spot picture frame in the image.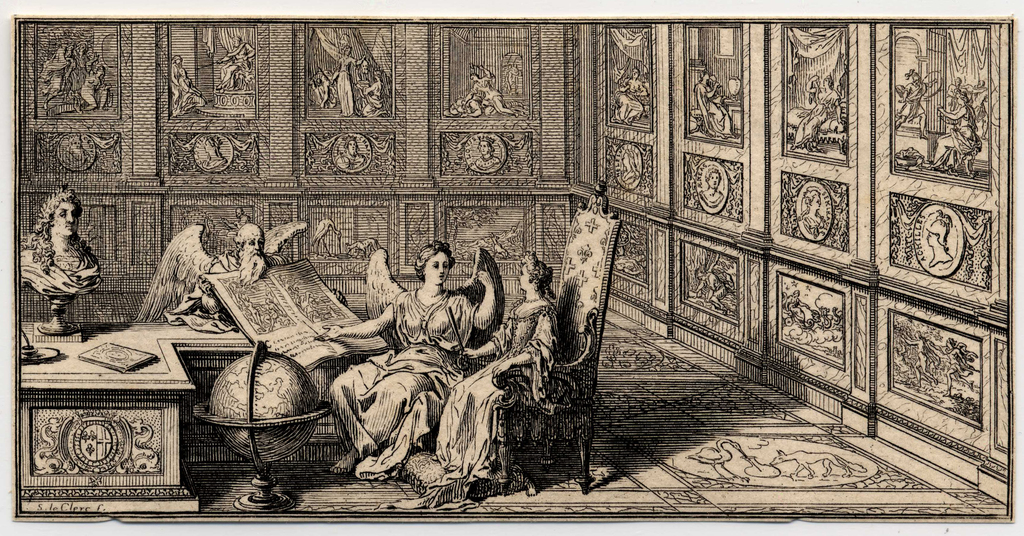
picture frame found at {"left": 683, "top": 22, "right": 744, "bottom": 149}.
